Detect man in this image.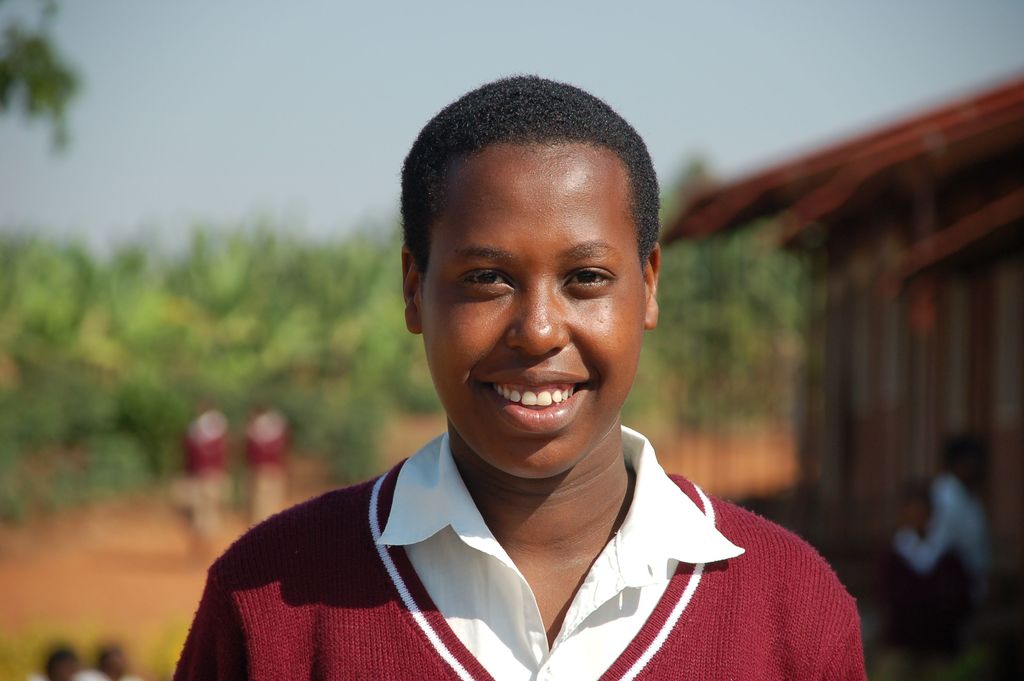
Detection: (167, 85, 869, 652).
